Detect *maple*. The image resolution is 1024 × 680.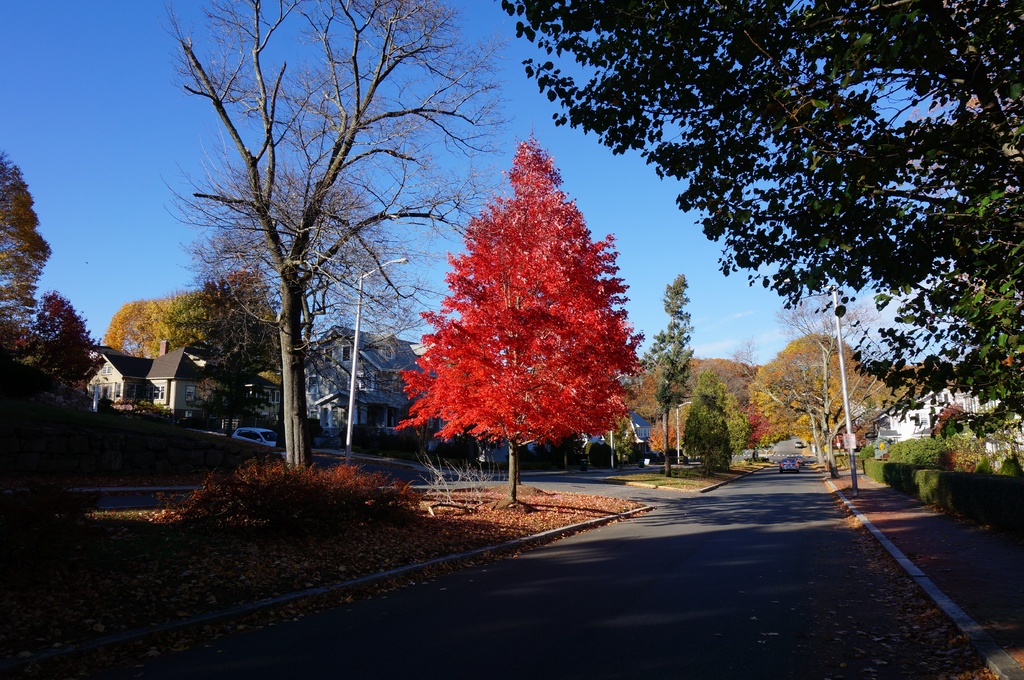
{"x1": 384, "y1": 116, "x2": 648, "y2": 504}.
